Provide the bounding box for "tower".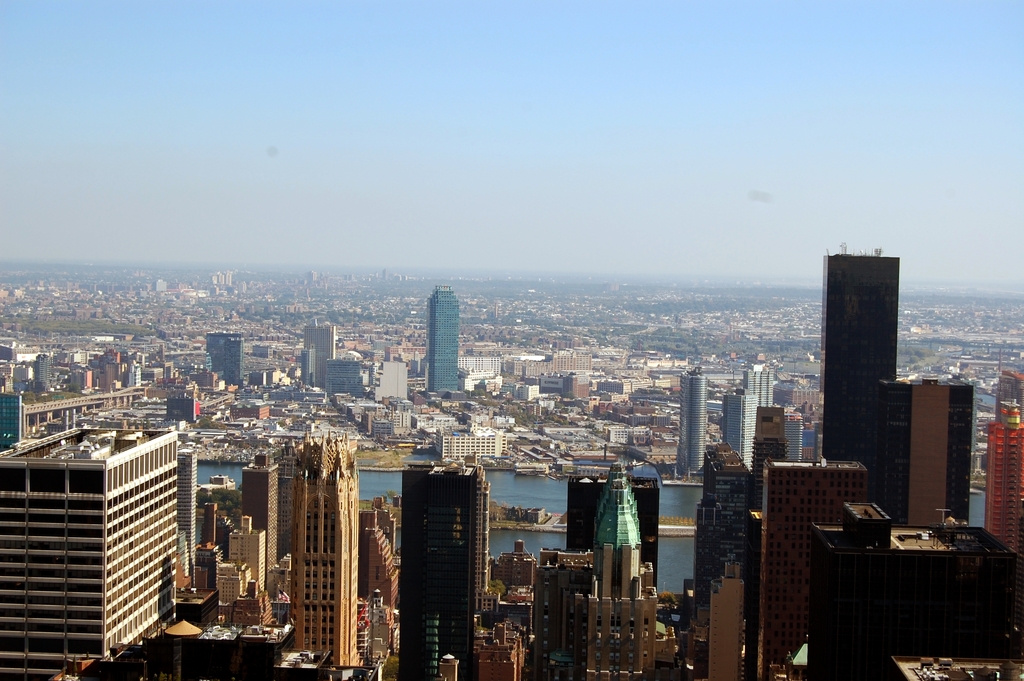
(left=728, top=384, right=757, bottom=468).
